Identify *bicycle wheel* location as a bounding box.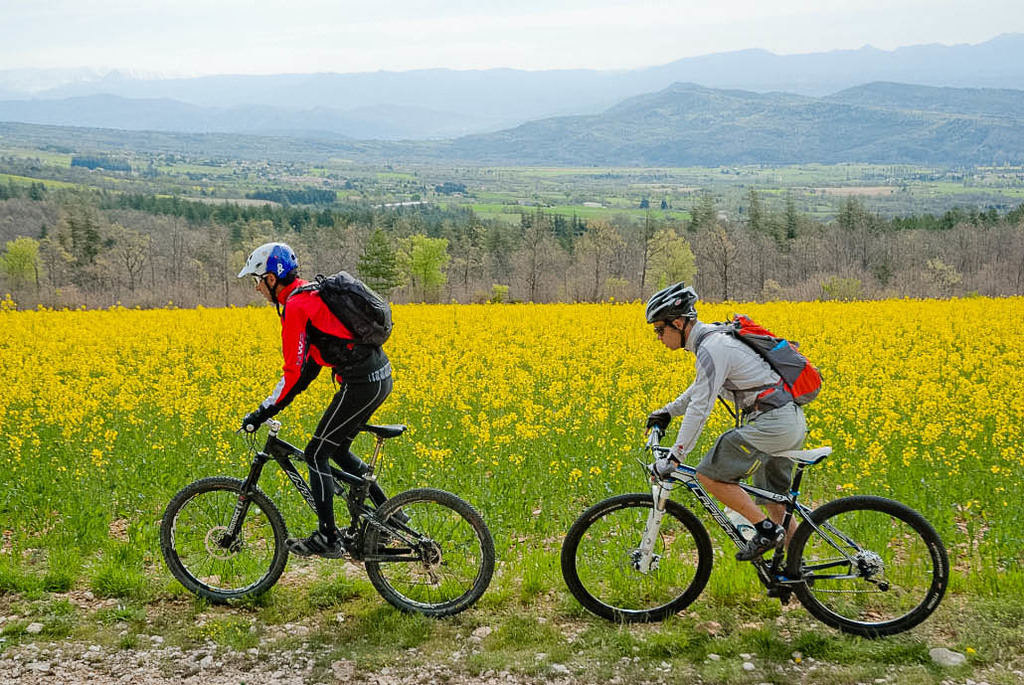
locate(365, 487, 493, 621).
